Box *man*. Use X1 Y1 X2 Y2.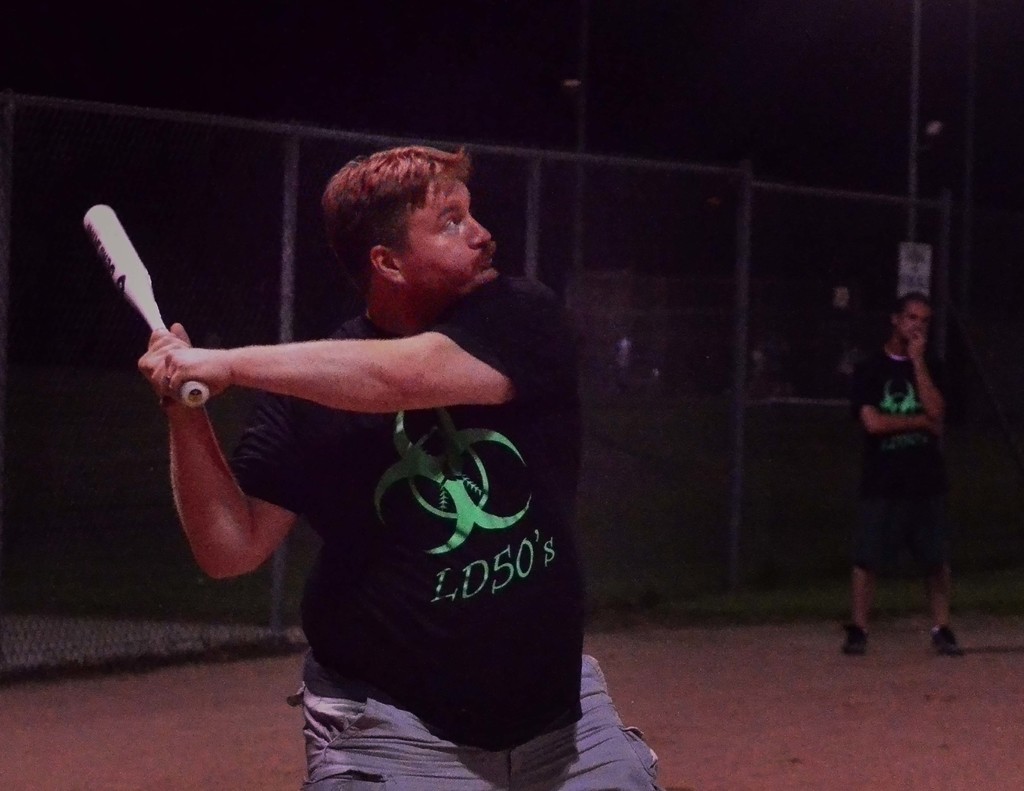
116 129 630 768.
